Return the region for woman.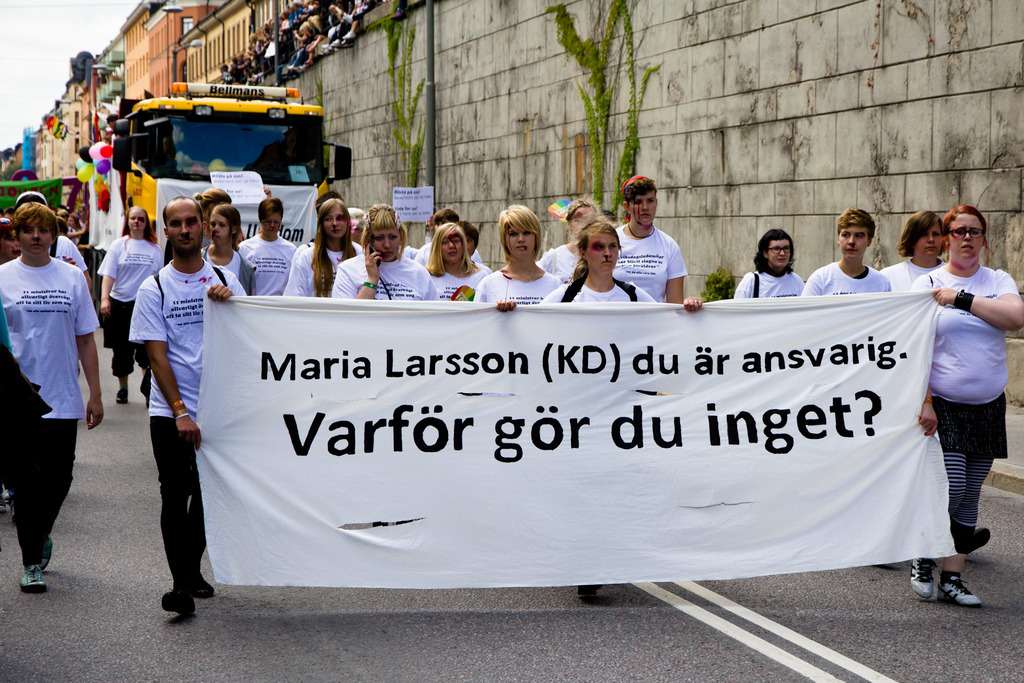
x1=474, y1=202, x2=559, y2=301.
